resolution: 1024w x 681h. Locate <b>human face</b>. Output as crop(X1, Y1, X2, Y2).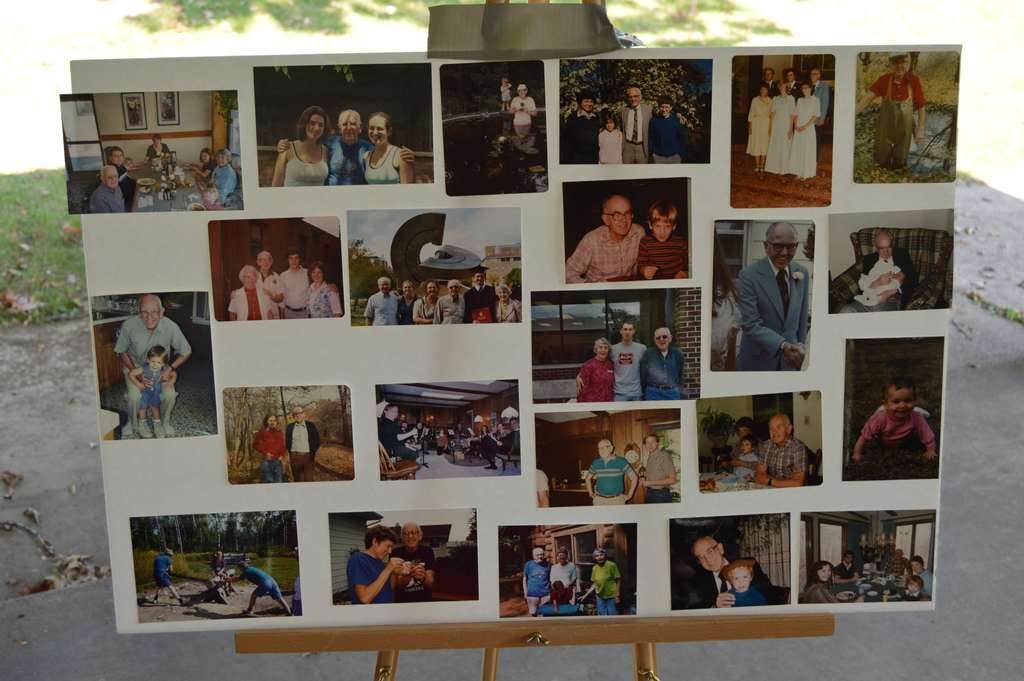
crop(531, 545, 548, 564).
